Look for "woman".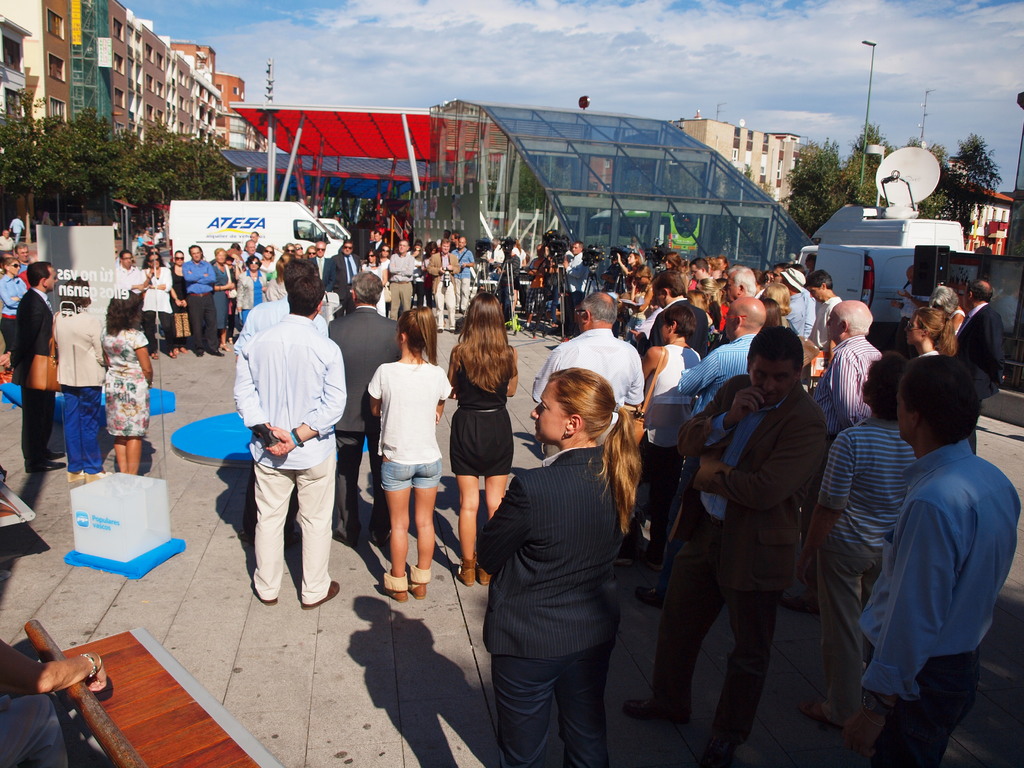
Found: rect(234, 255, 267, 328).
